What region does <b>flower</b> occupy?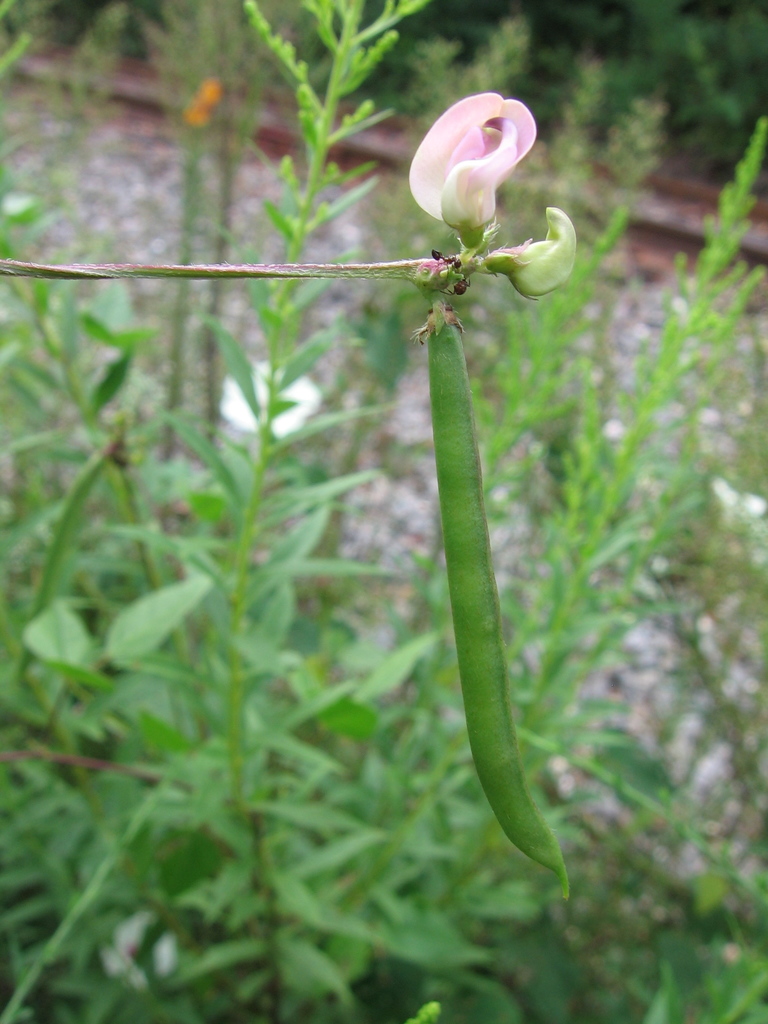
(left=220, top=360, right=318, bottom=445).
